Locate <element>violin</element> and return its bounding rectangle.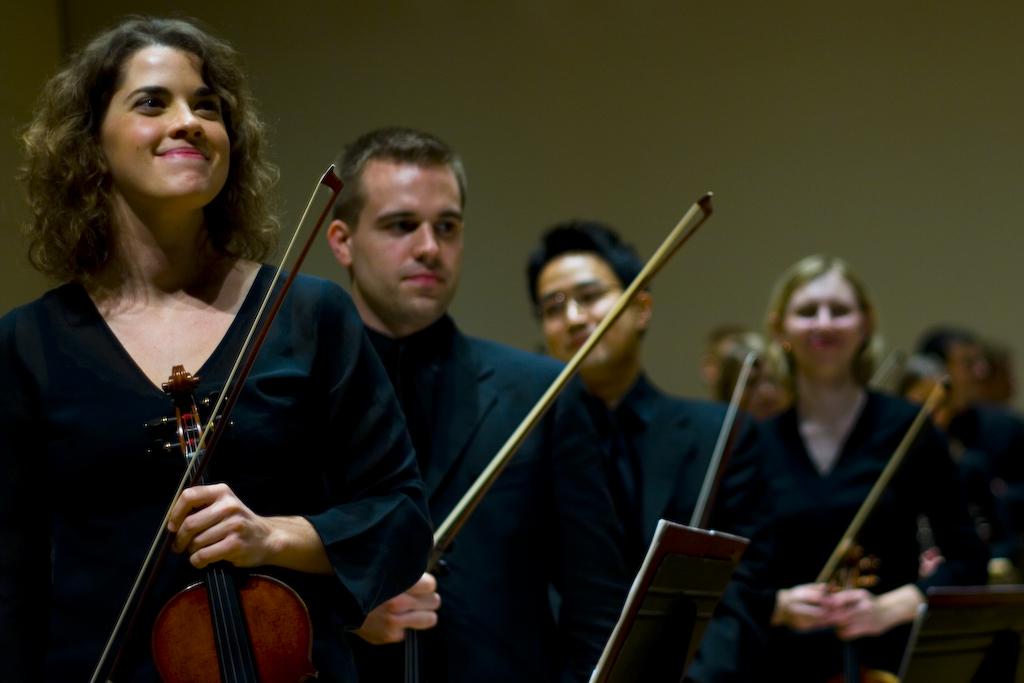
432/186/715/572.
